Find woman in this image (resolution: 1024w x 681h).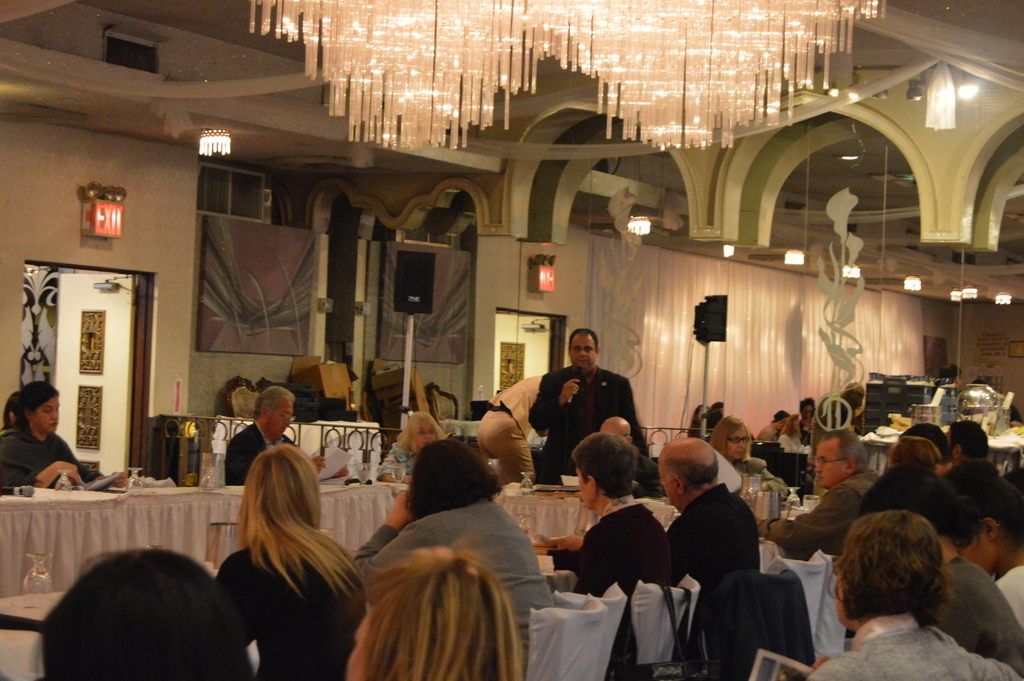
<region>391, 411, 458, 473</region>.
